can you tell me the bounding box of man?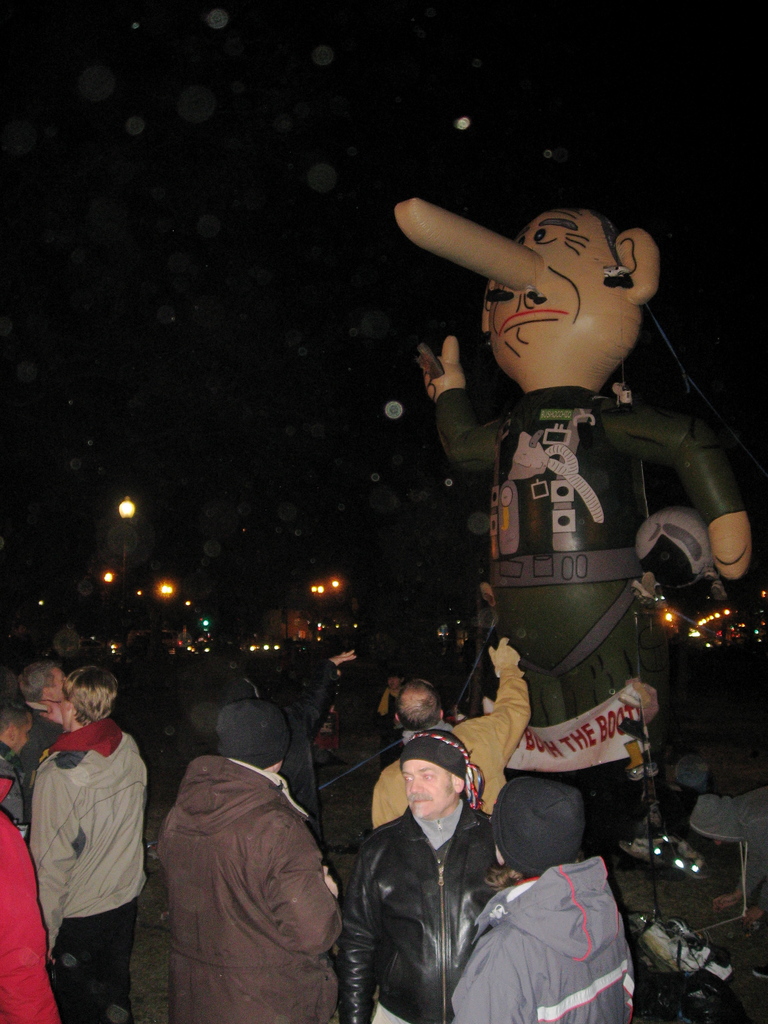
(355, 737, 499, 1023).
